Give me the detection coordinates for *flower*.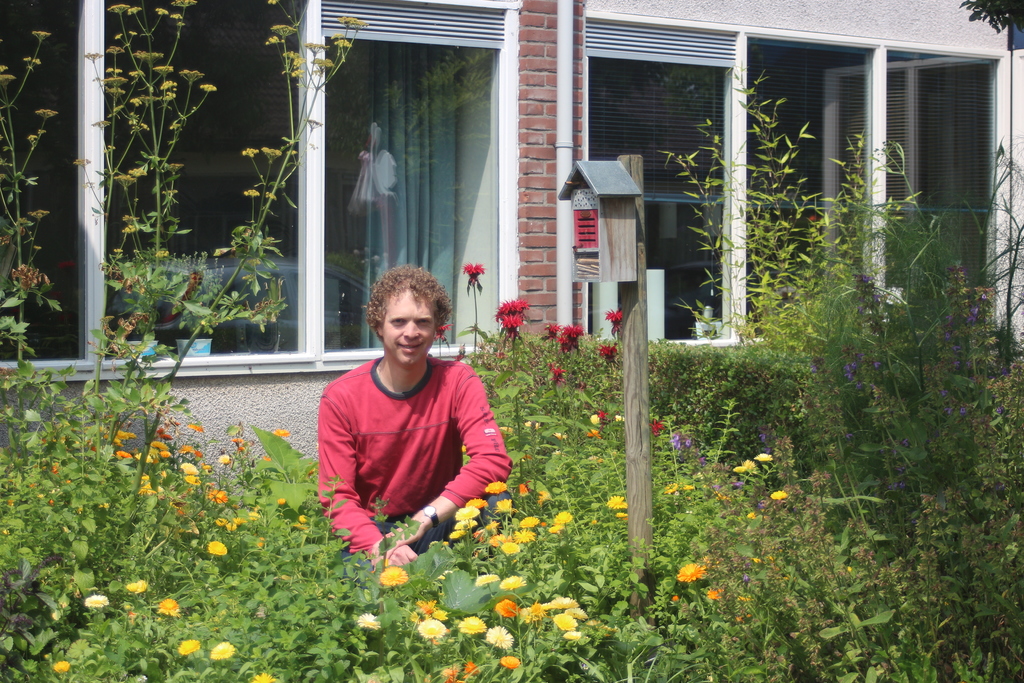
bbox=[207, 637, 235, 667].
